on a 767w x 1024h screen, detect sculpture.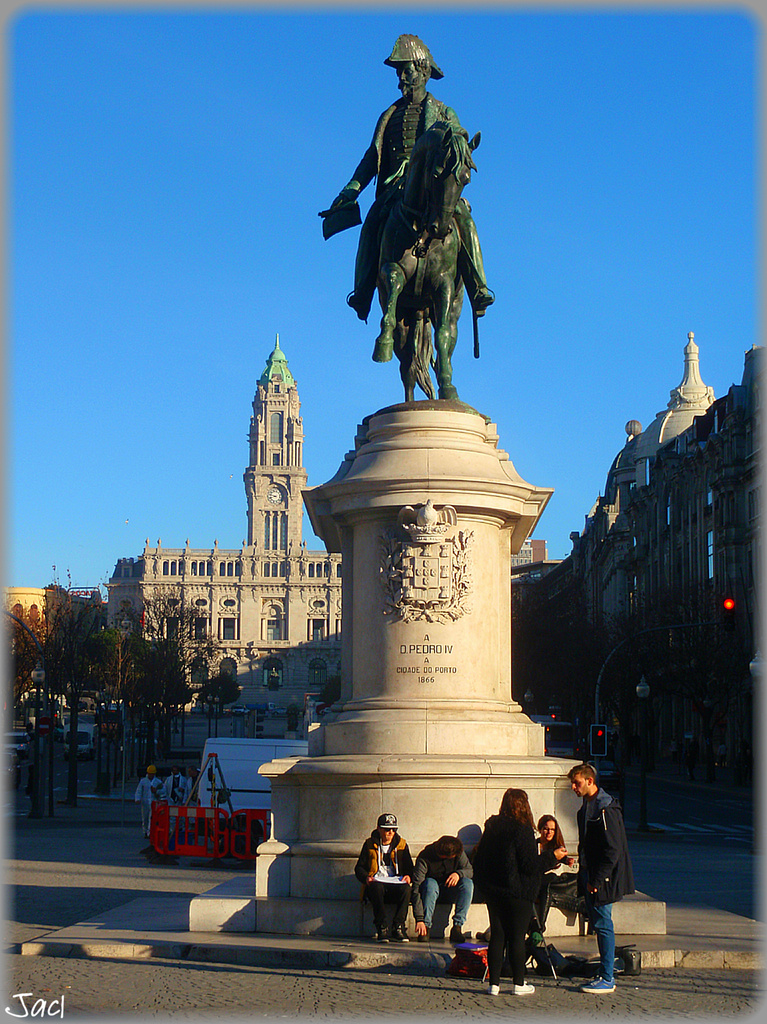
314 40 503 405.
